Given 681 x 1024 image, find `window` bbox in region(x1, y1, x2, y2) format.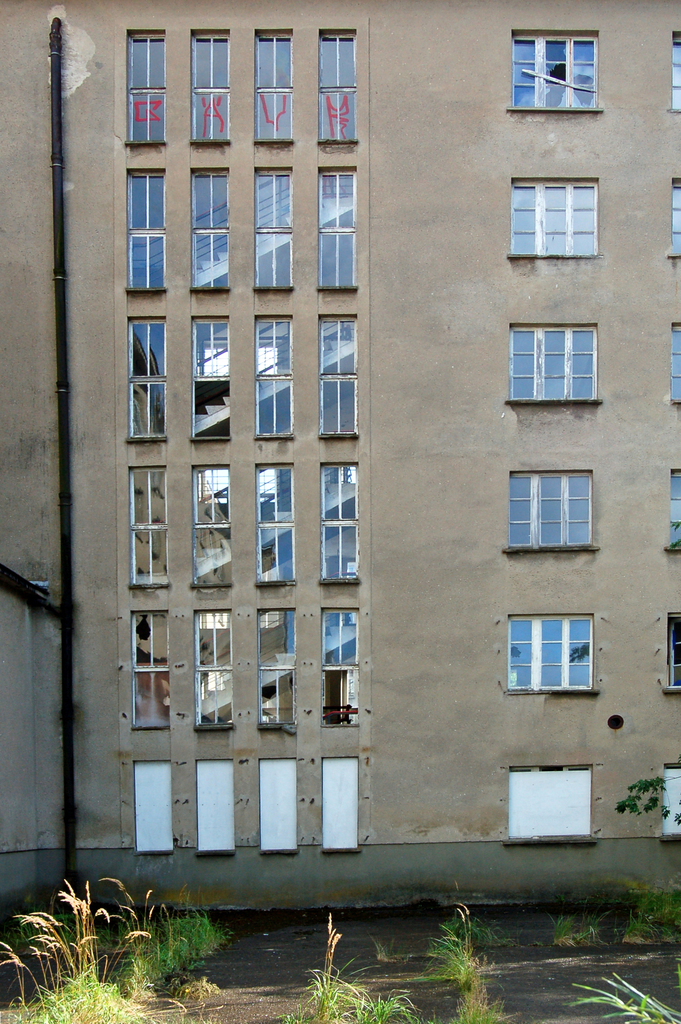
region(258, 760, 304, 855).
